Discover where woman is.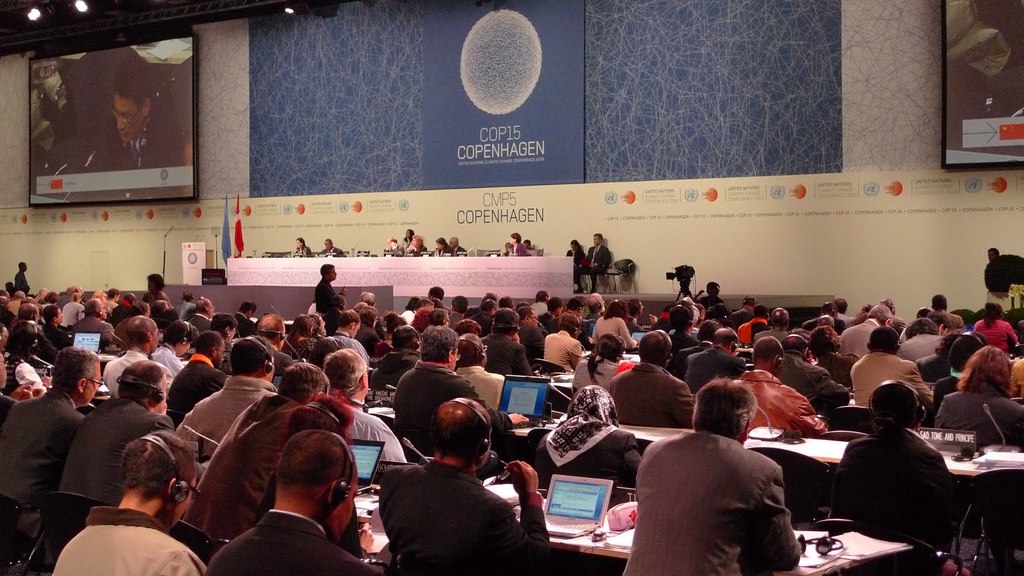
Discovered at 541,316,579,371.
